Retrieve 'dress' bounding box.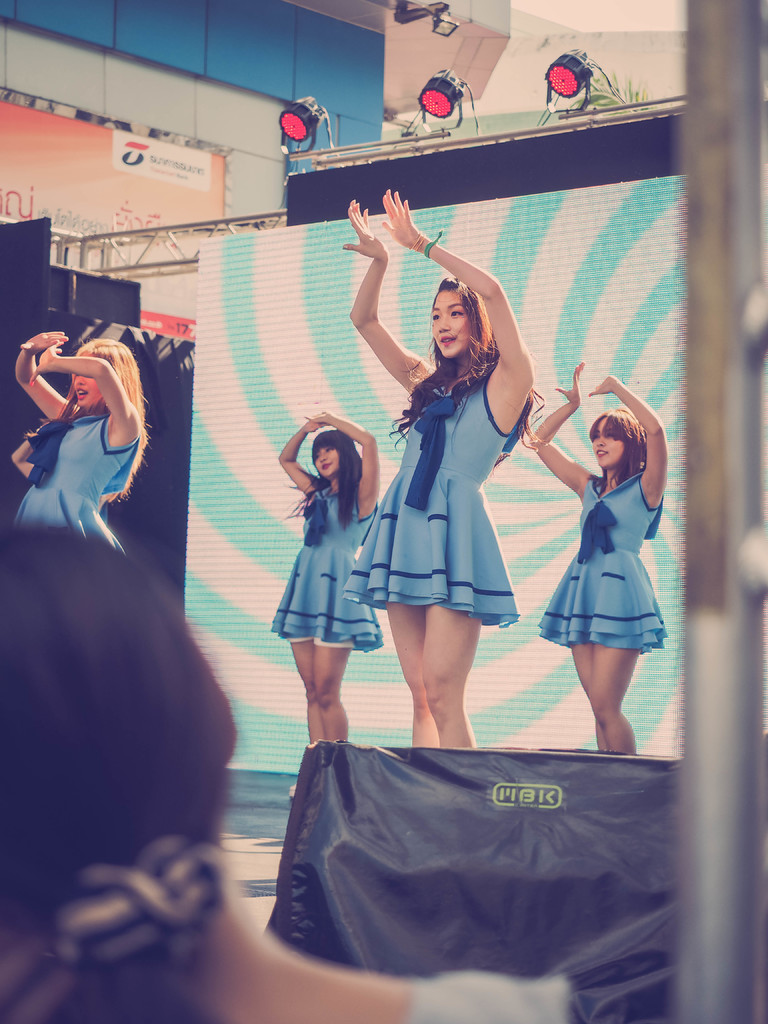
Bounding box: (534, 466, 670, 657).
